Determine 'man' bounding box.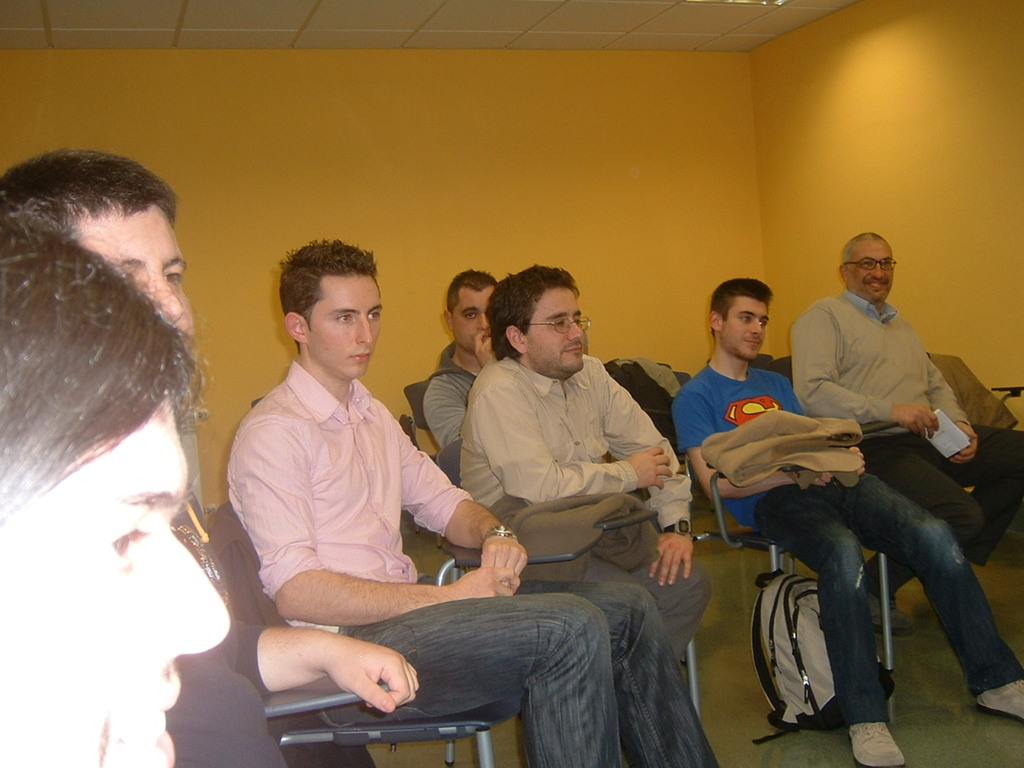
Determined: <box>0,146,418,767</box>.
